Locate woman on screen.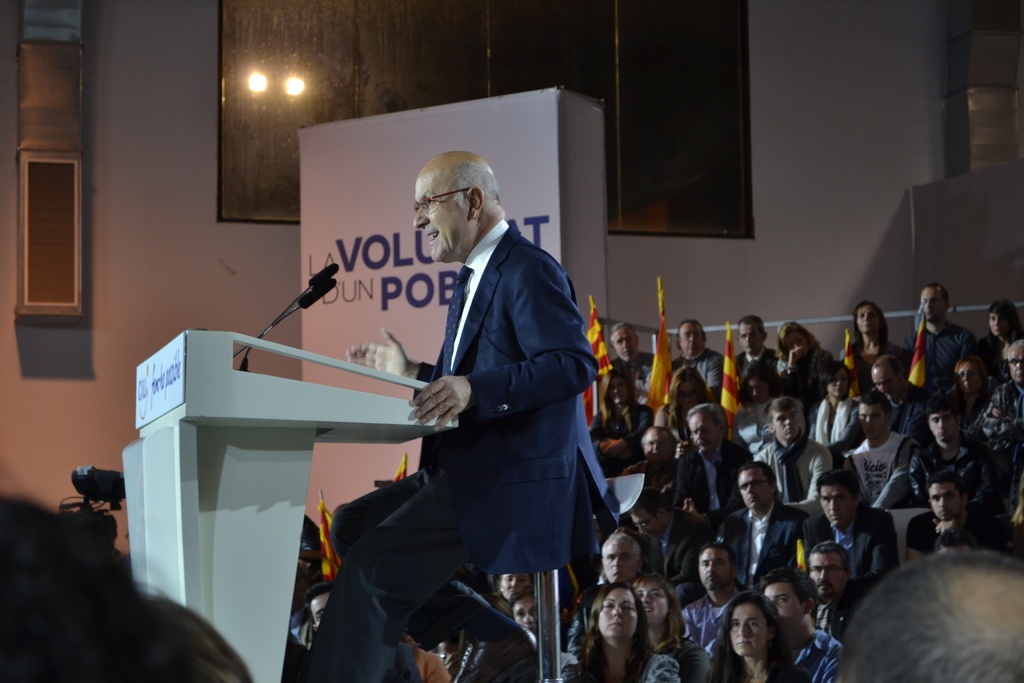
On screen at 728:588:805:682.
